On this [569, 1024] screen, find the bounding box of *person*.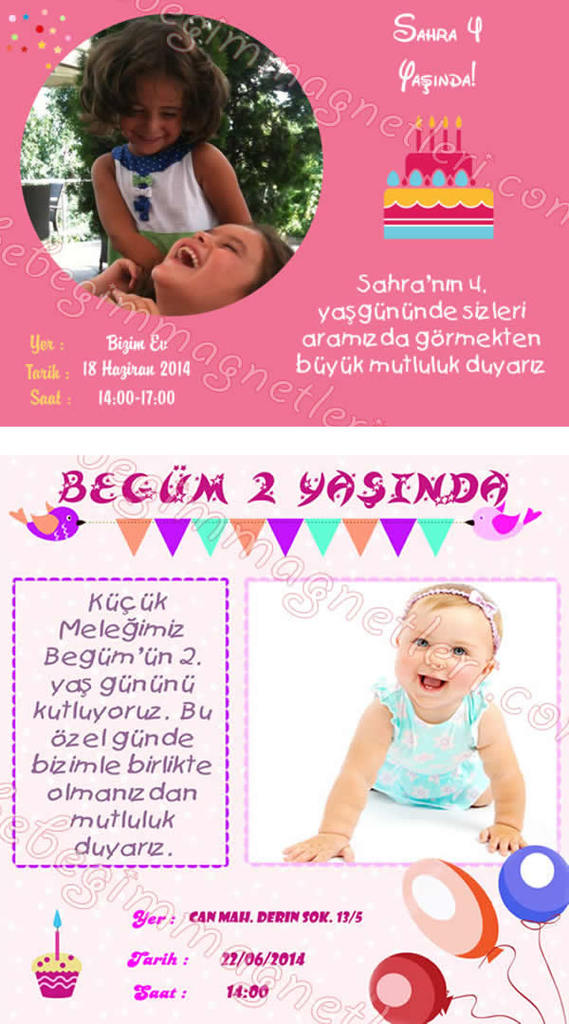
Bounding box: [71,211,288,316].
